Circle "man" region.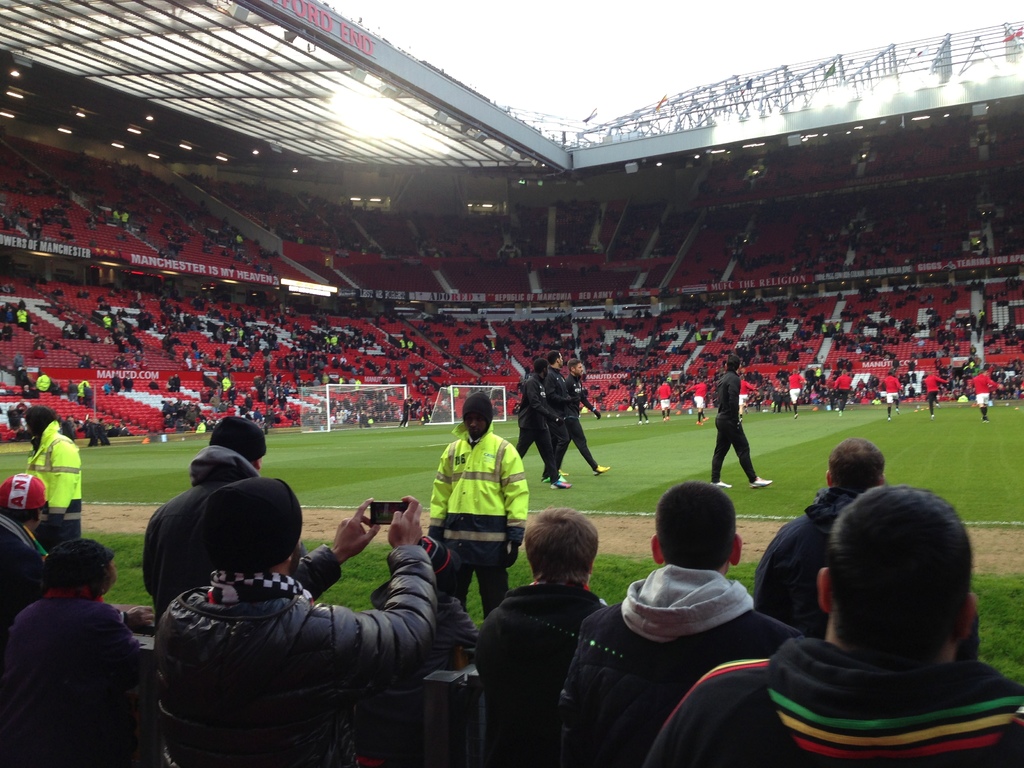
Region: (left=708, top=351, right=775, bottom=487).
